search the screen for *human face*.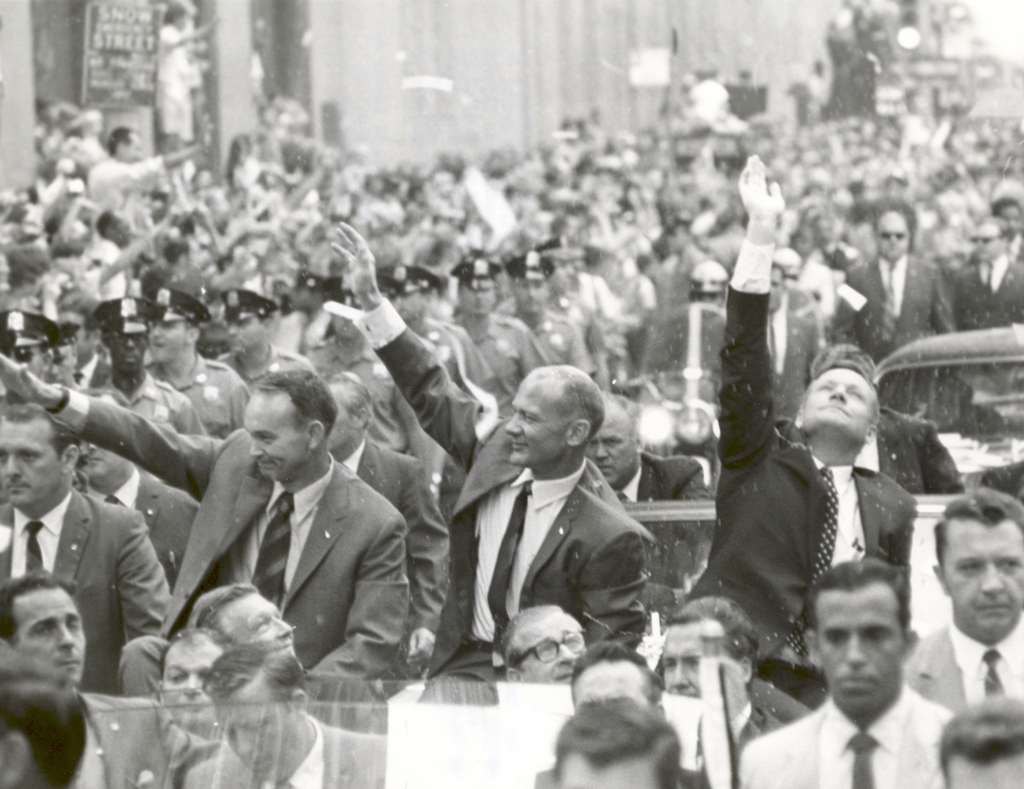
Found at select_region(815, 218, 835, 244).
